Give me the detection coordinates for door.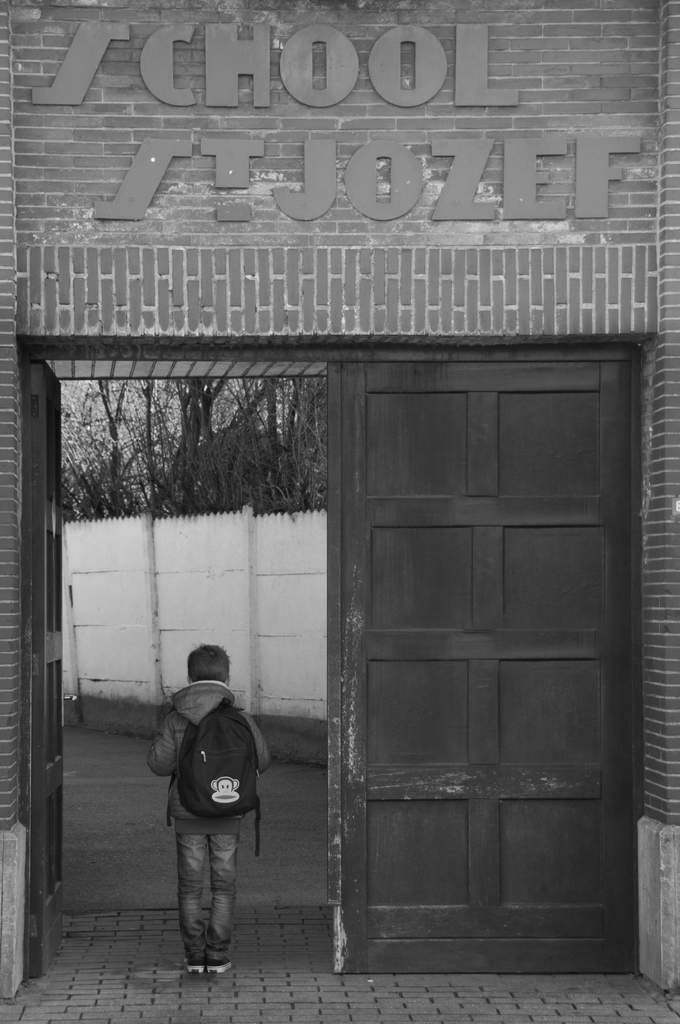
[x1=343, y1=364, x2=637, y2=956].
